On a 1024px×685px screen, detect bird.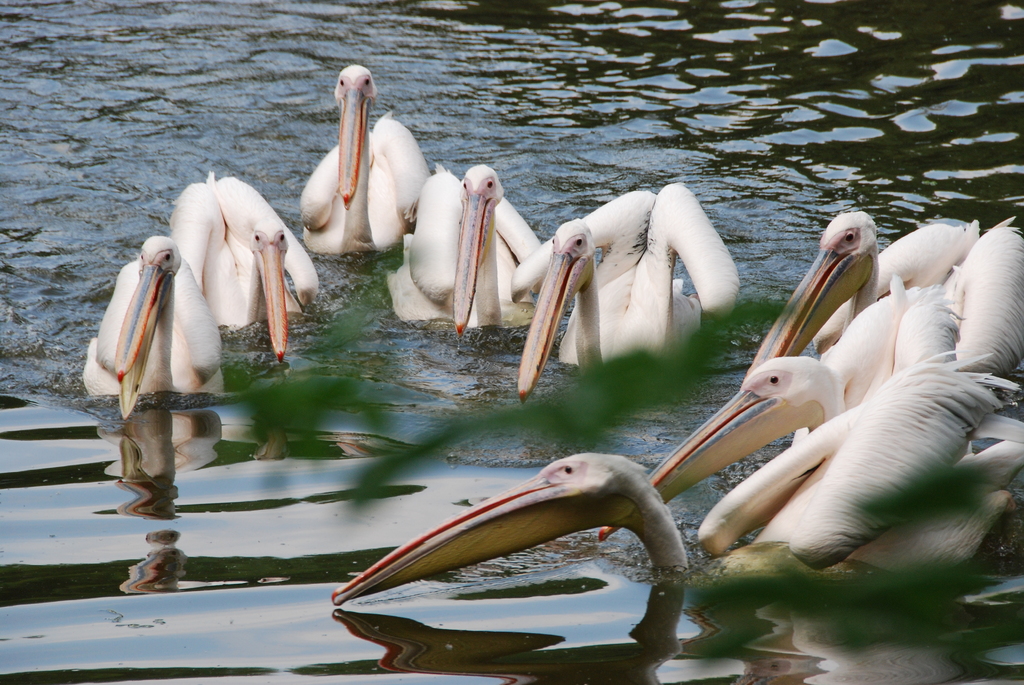
[left=169, top=176, right=320, bottom=362].
